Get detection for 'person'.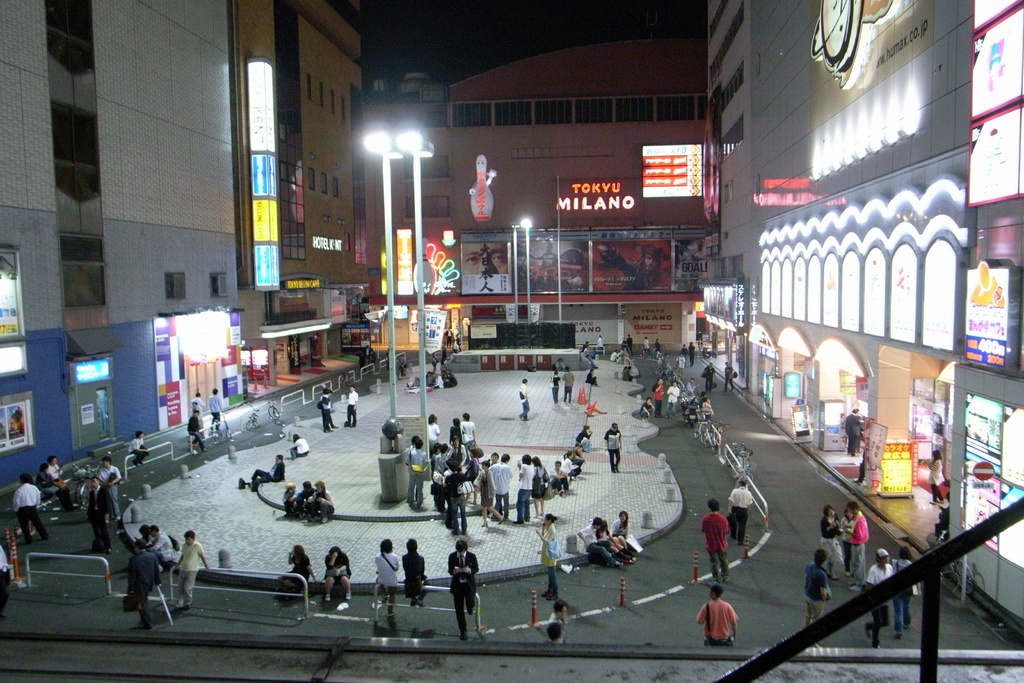
Detection: {"left": 844, "top": 501, "right": 854, "bottom": 576}.
